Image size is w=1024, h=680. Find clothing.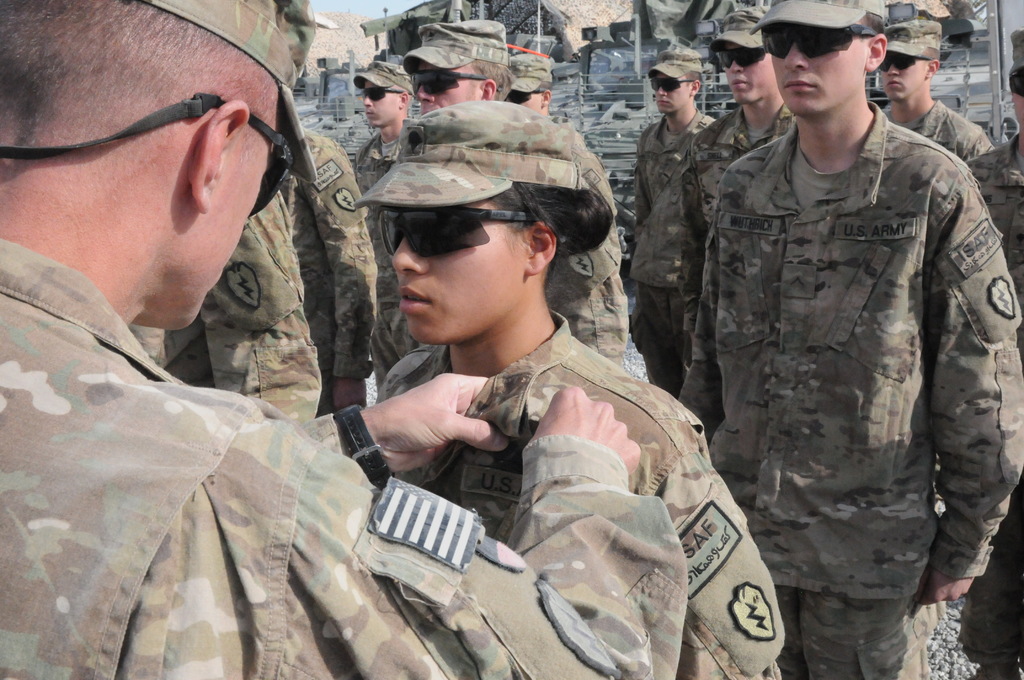
crop(369, 124, 624, 393).
